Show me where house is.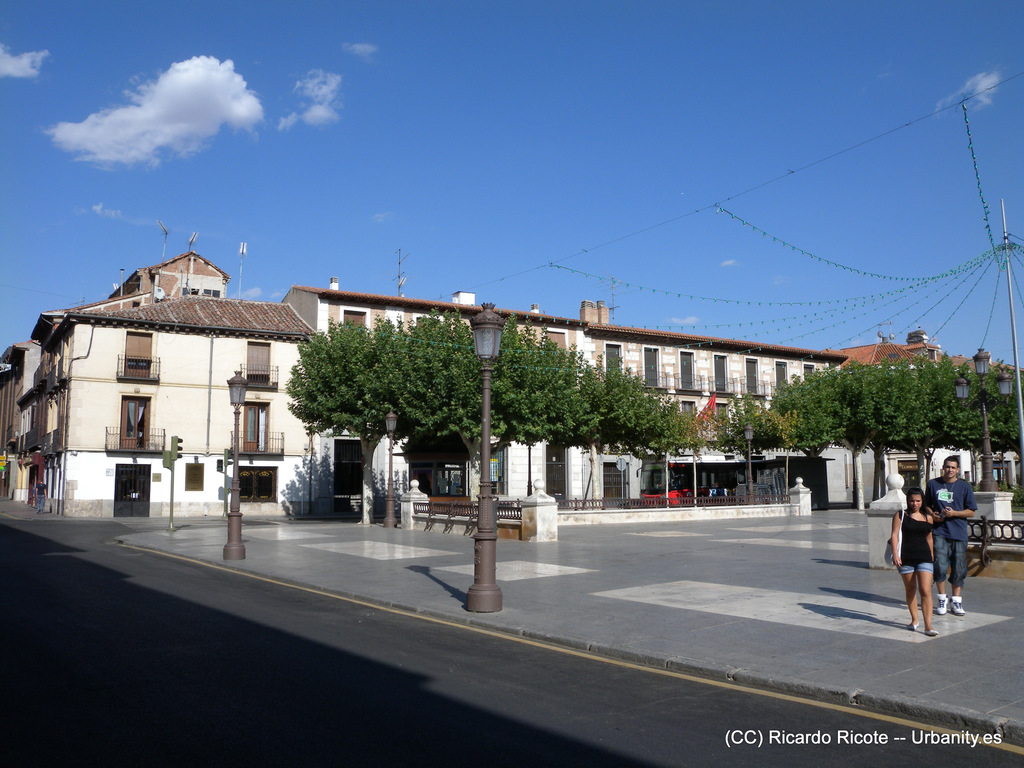
house is at BBox(863, 338, 1023, 495).
